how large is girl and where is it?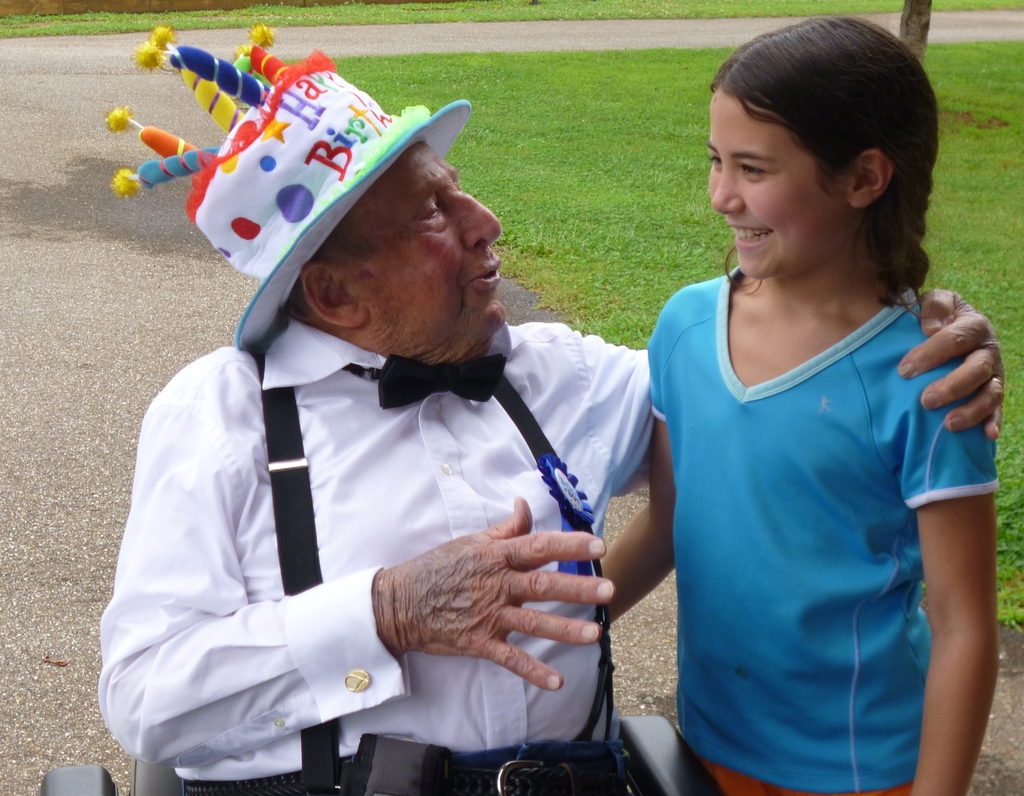
Bounding box: <region>599, 8, 1002, 795</region>.
